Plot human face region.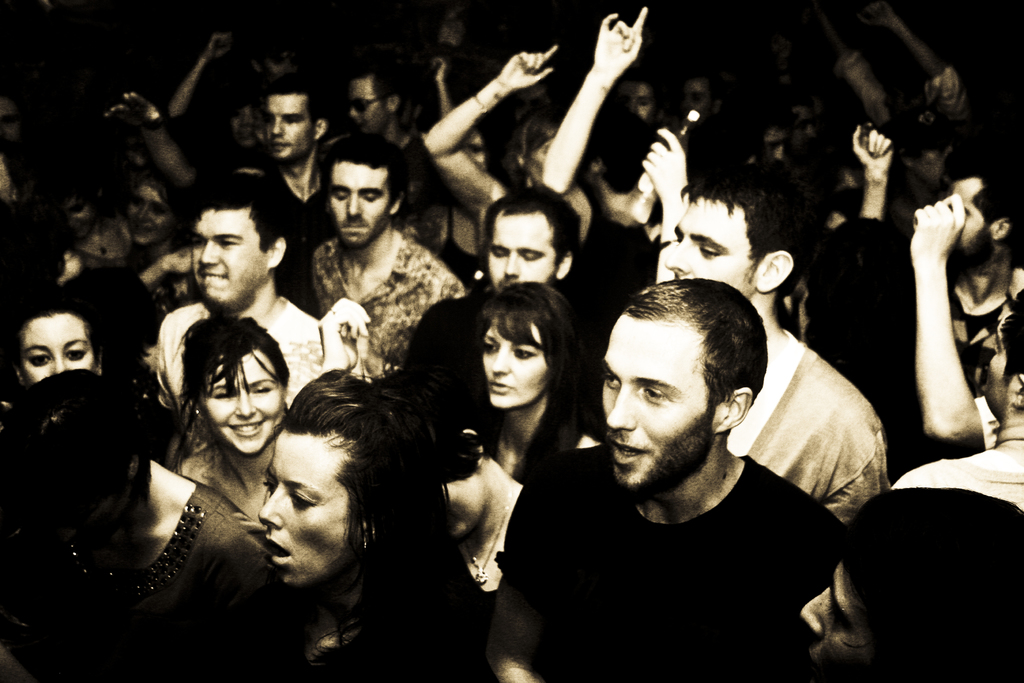
Plotted at [left=468, top=315, right=548, bottom=421].
